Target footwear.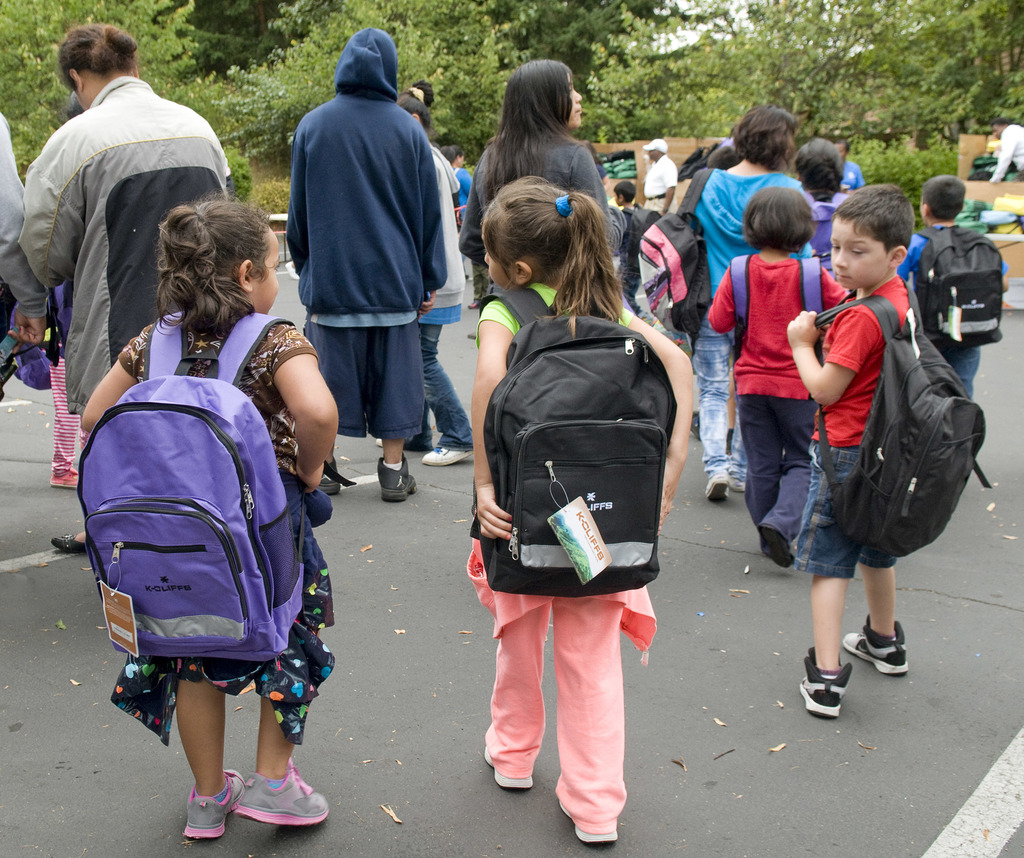
Target region: 424,446,477,467.
